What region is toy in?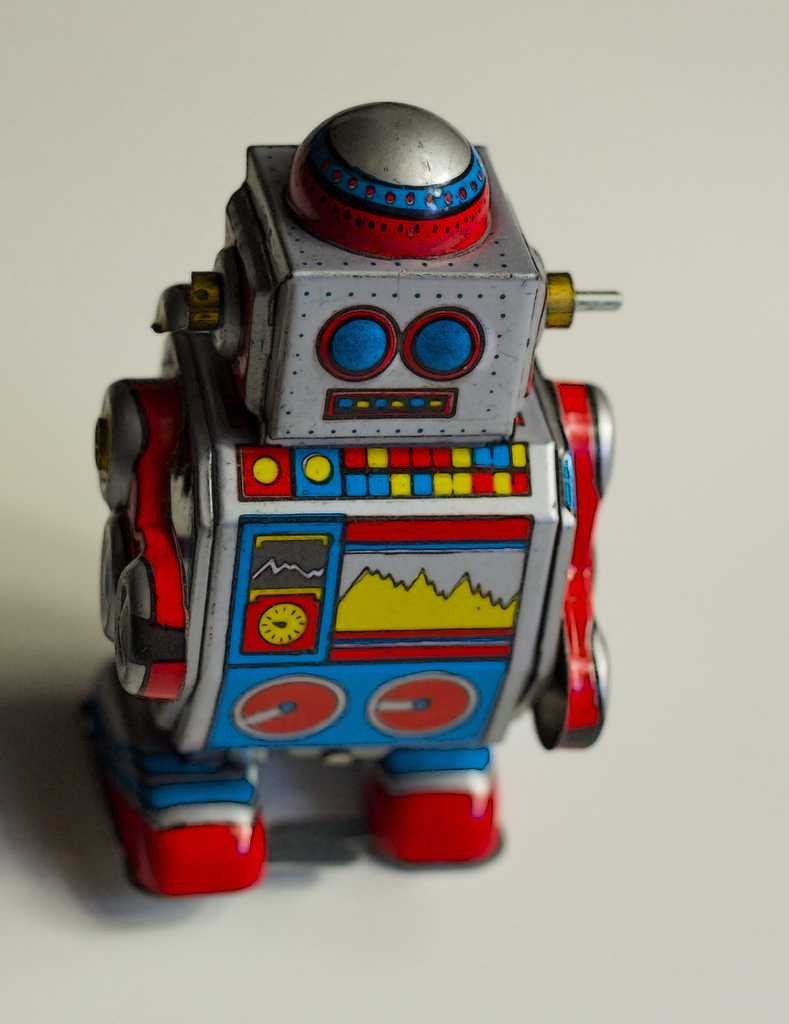
{"left": 74, "top": 99, "right": 619, "bottom": 906}.
